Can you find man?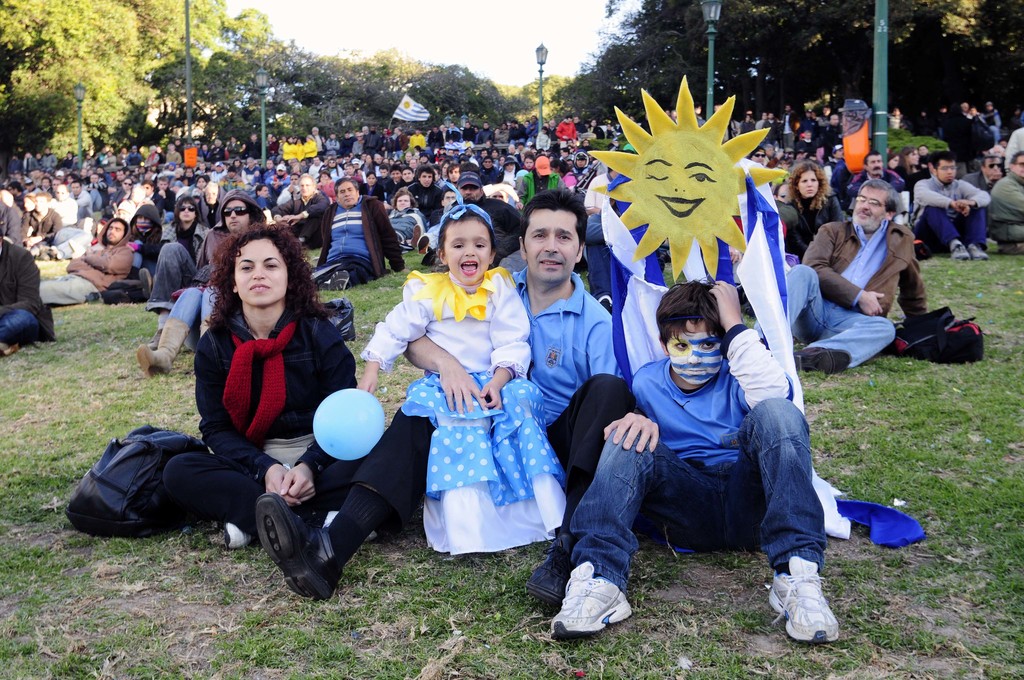
Yes, bounding box: pyautogui.locateOnScreen(803, 176, 925, 382).
